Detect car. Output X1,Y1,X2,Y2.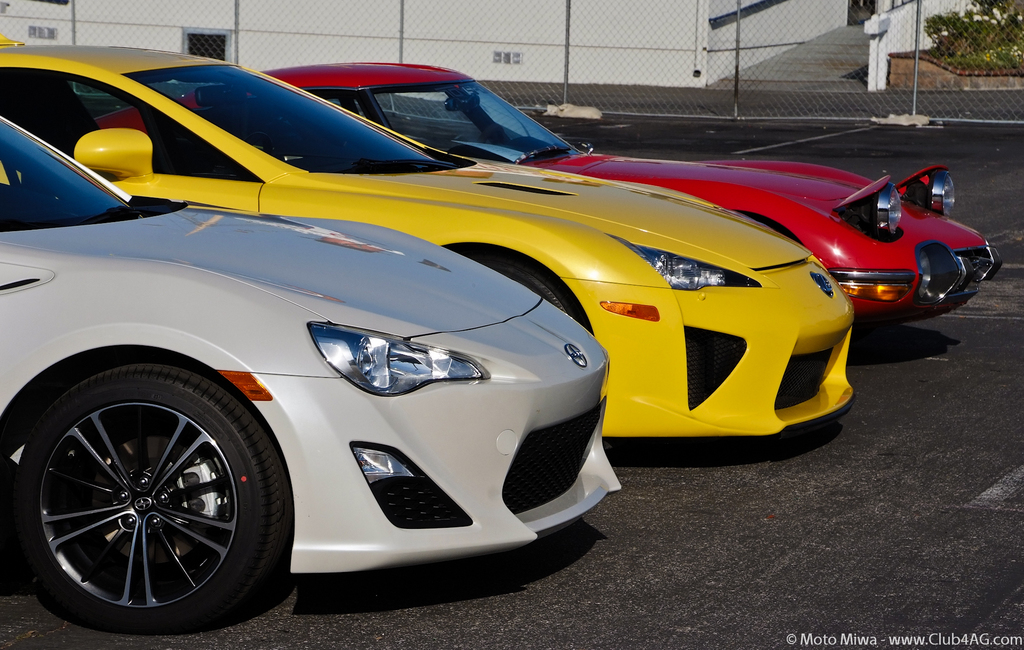
266,60,1002,320.
